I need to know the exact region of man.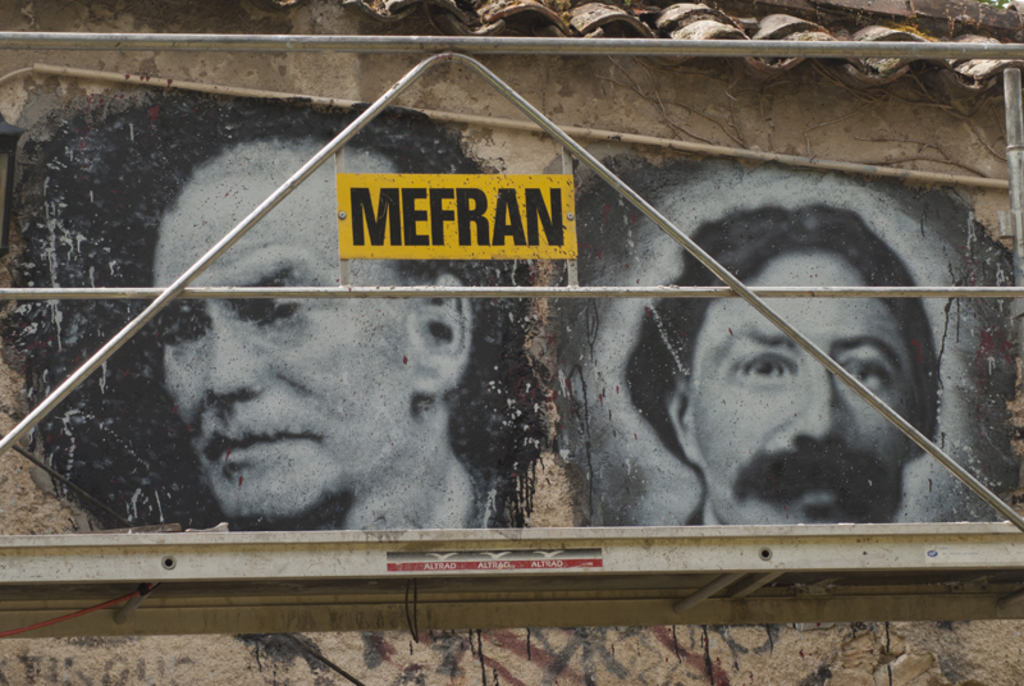
Region: Rect(156, 108, 479, 530).
